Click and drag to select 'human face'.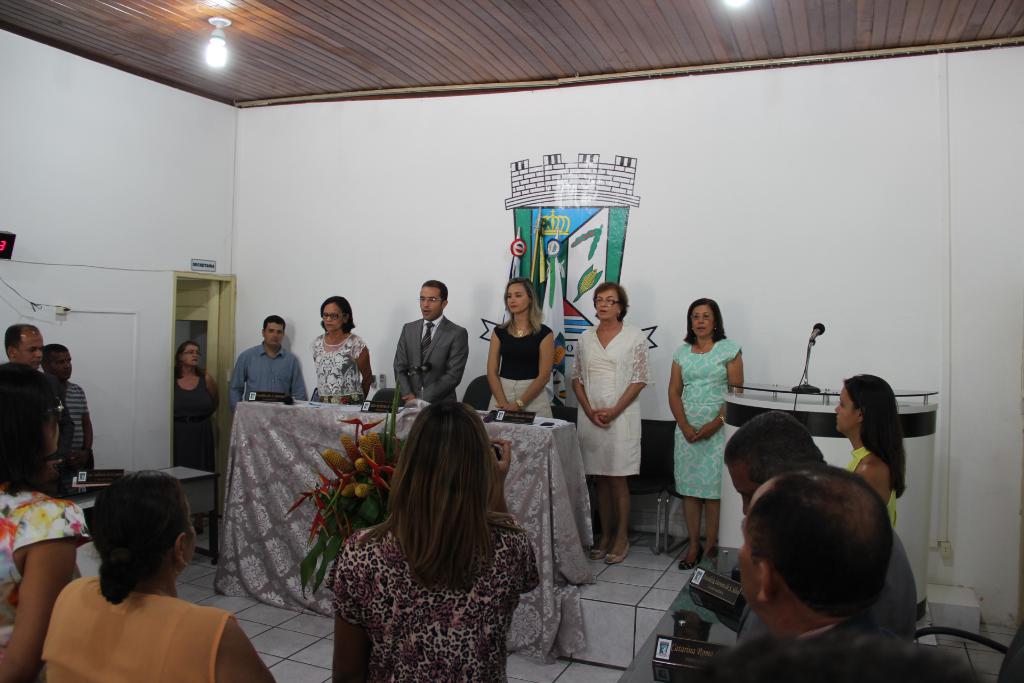
Selection: bbox(261, 319, 284, 347).
